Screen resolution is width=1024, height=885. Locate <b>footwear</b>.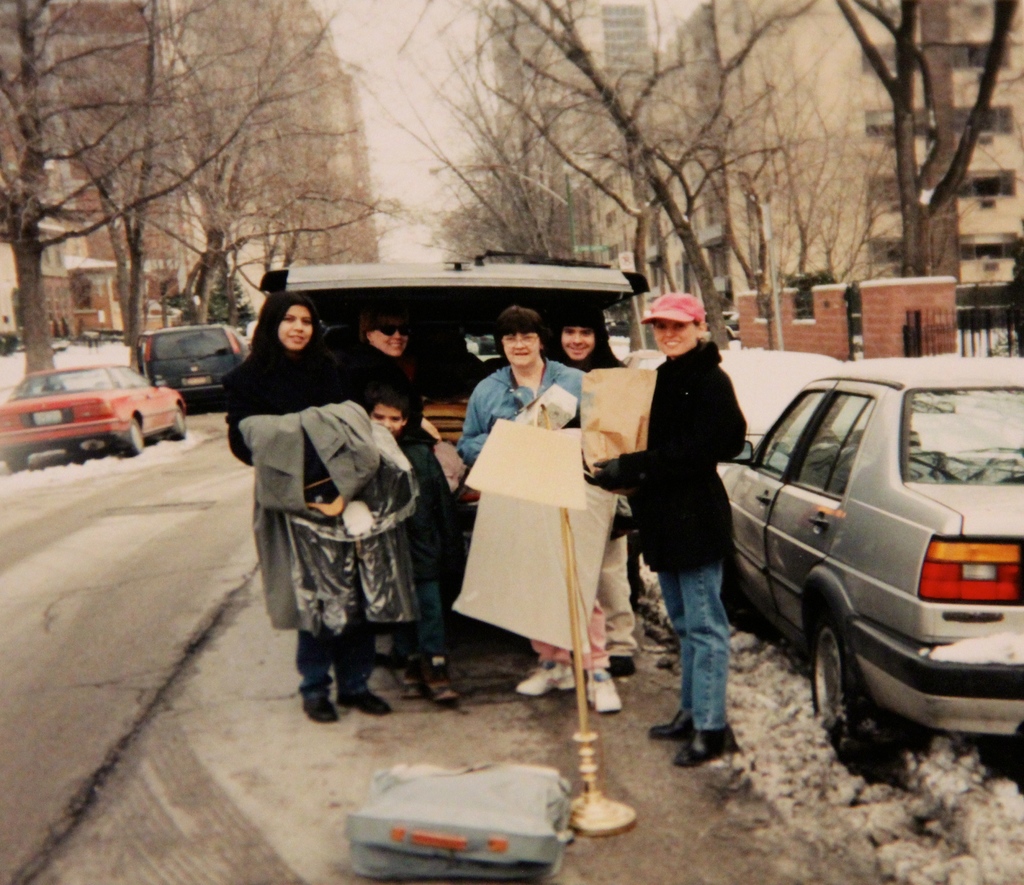
[427, 669, 460, 703].
